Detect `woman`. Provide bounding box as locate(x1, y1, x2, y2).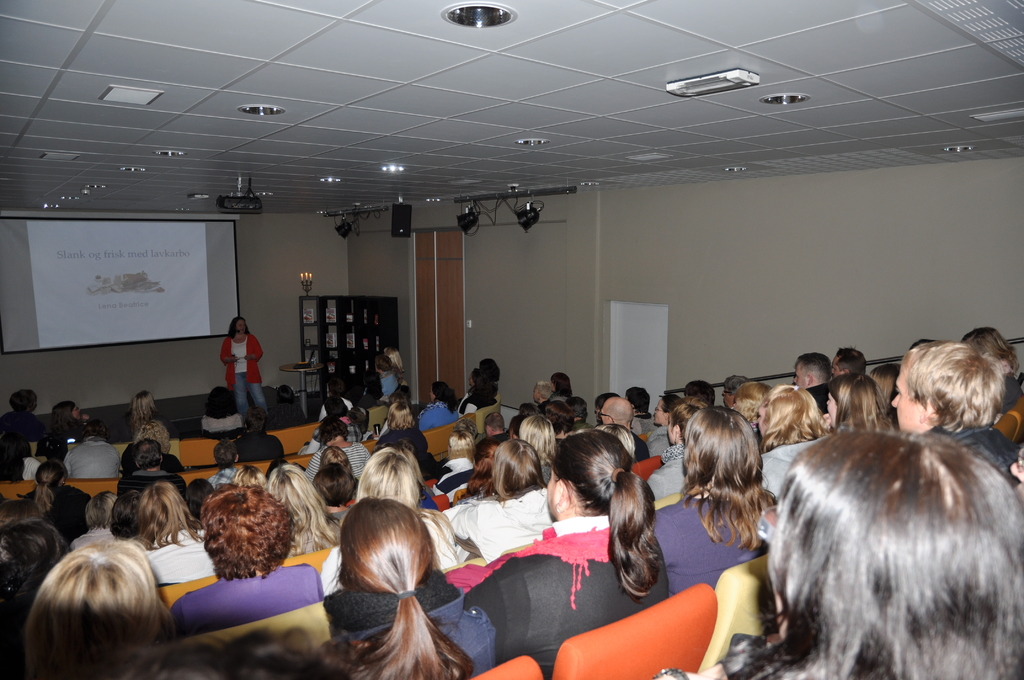
locate(654, 385, 692, 419).
